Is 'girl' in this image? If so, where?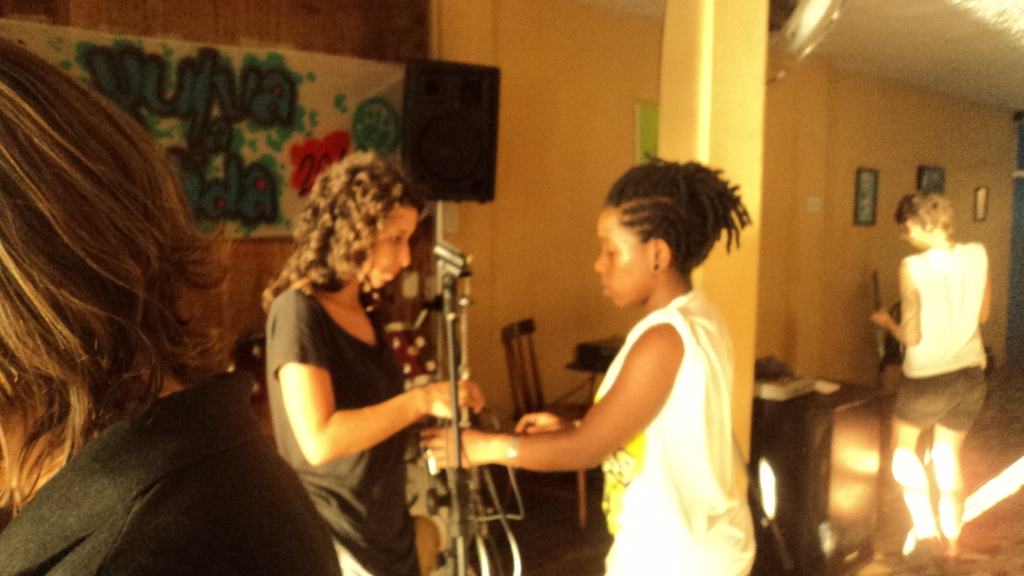
Yes, at [left=414, top=148, right=755, bottom=575].
